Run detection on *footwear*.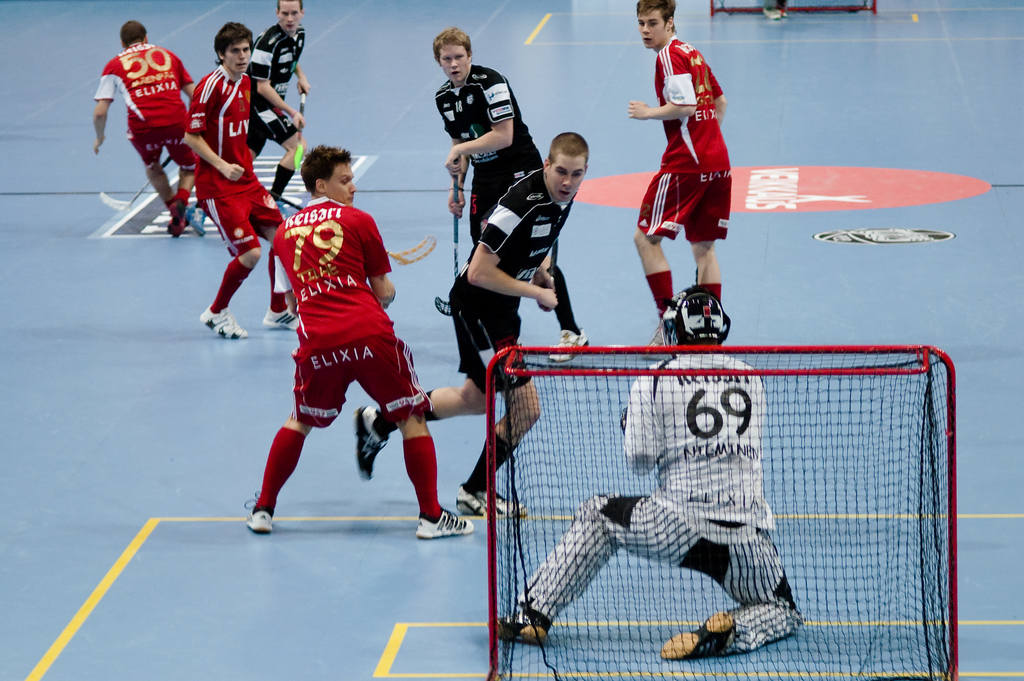
Result: crop(456, 489, 528, 515).
